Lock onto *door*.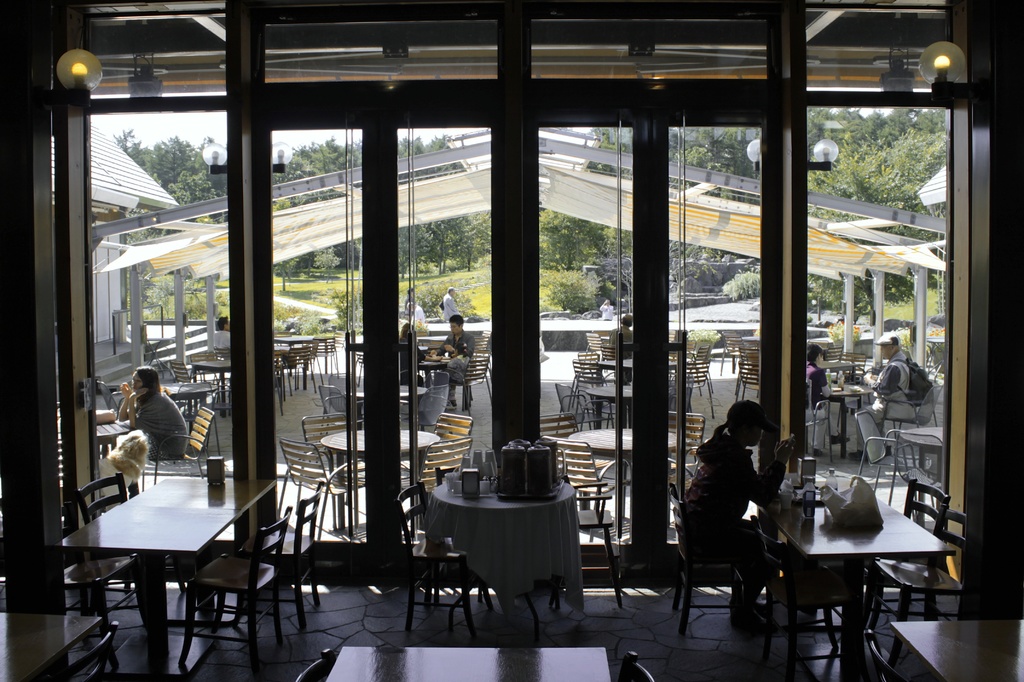
Locked: (67,83,956,589).
